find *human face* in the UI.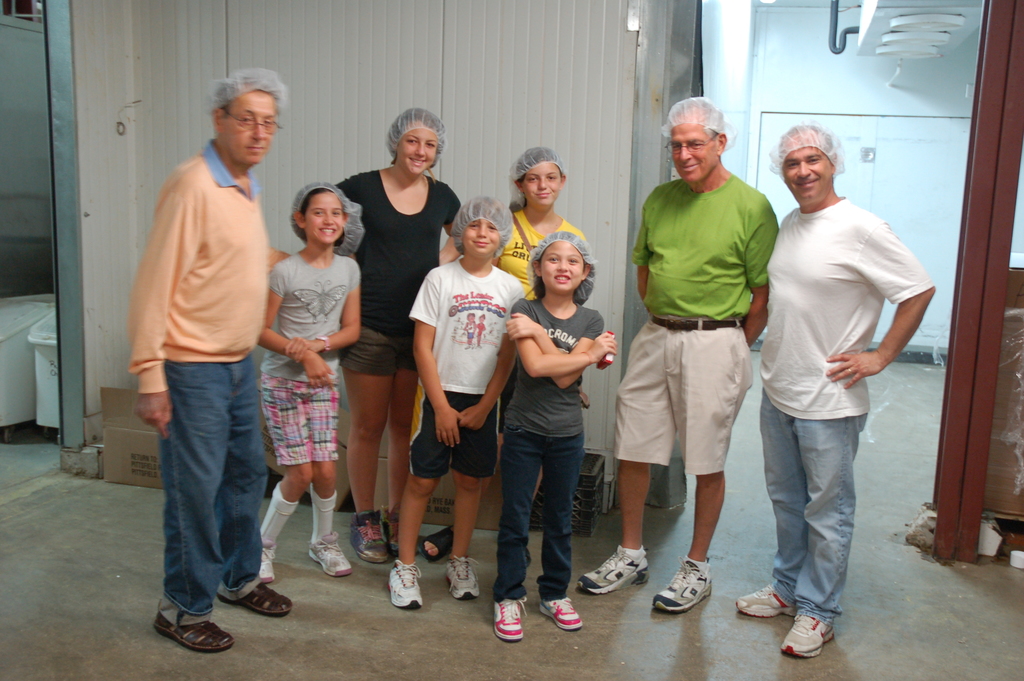
UI element at (518, 165, 560, 205).
